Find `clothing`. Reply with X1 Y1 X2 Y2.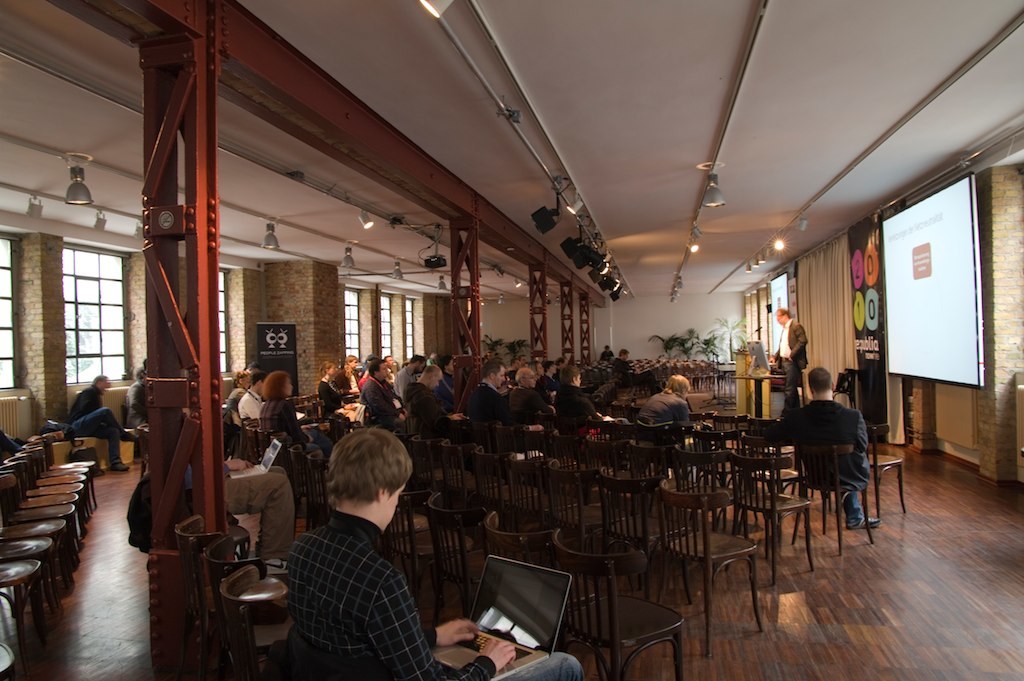
225 385 244 409.
